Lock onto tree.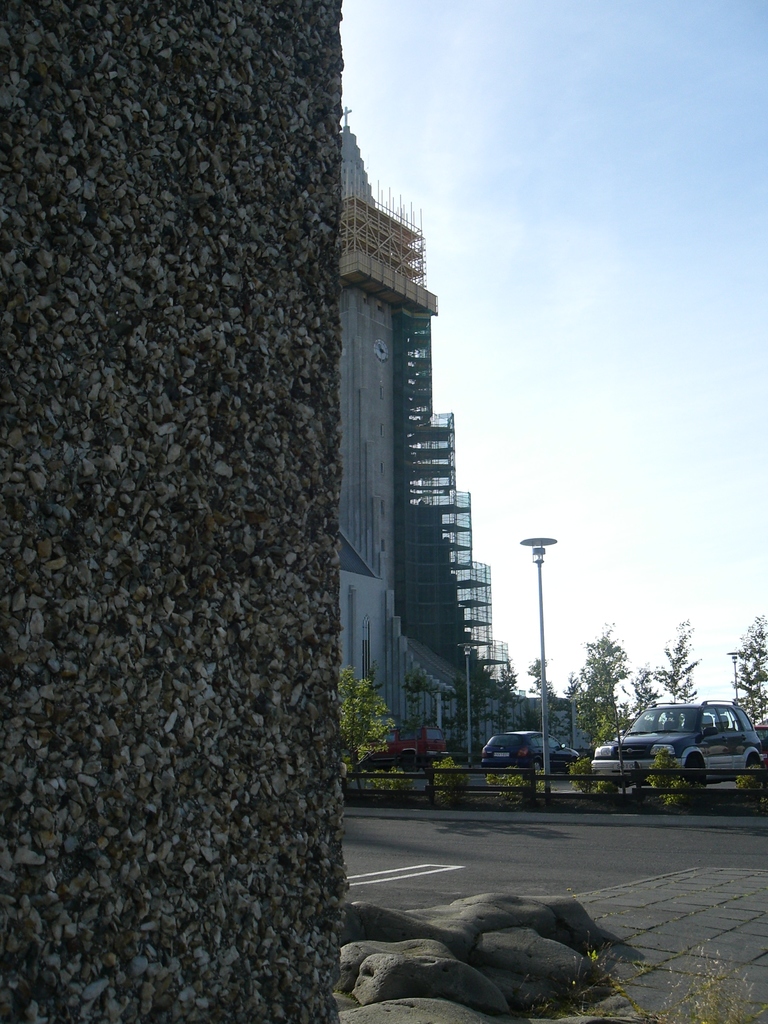
Locked: rect(523, 648, 566, 739).
